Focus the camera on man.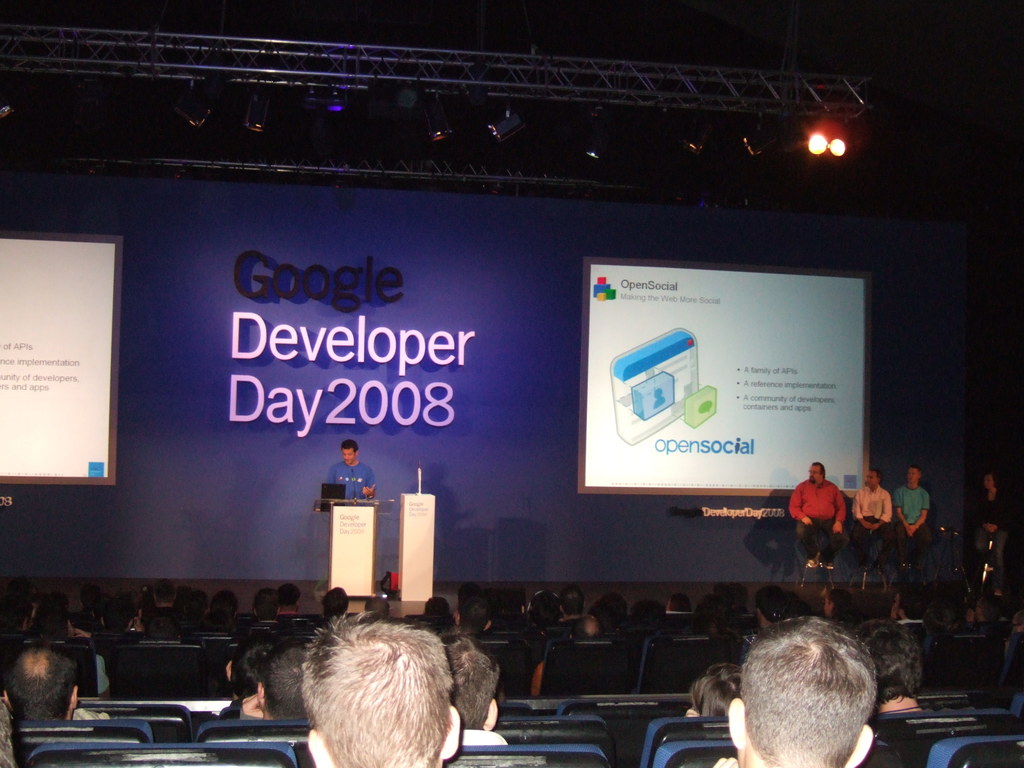
Focus region: rect(324, 438, 376, 501).
